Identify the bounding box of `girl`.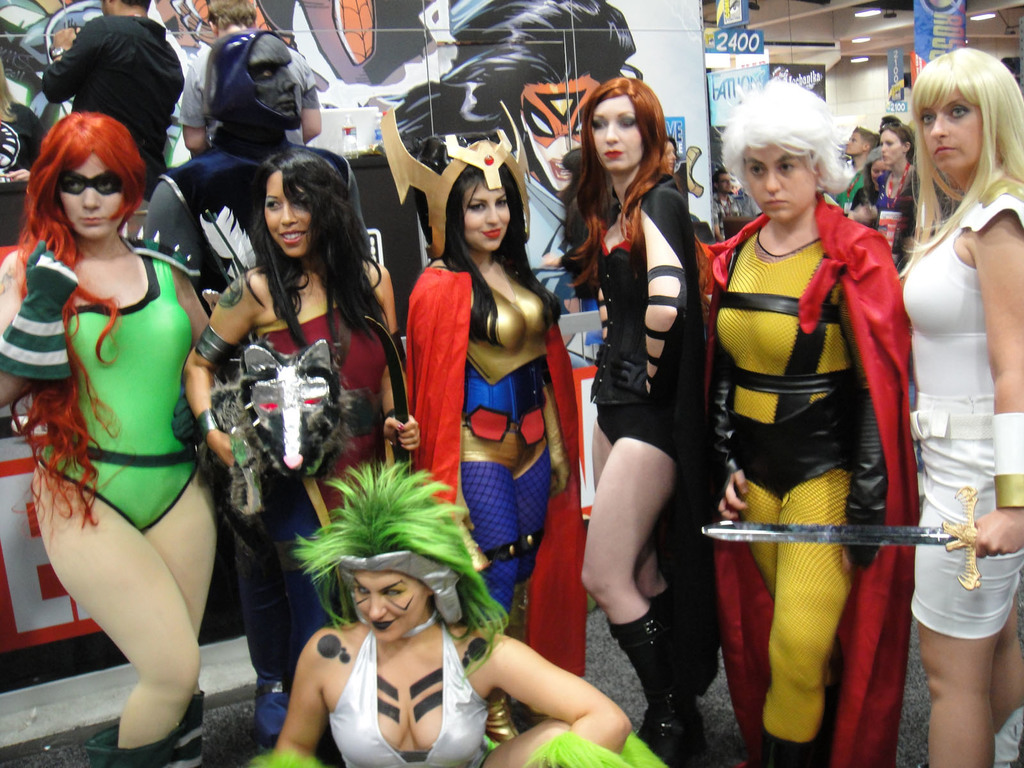
locate(180, 150, 413, 753).
